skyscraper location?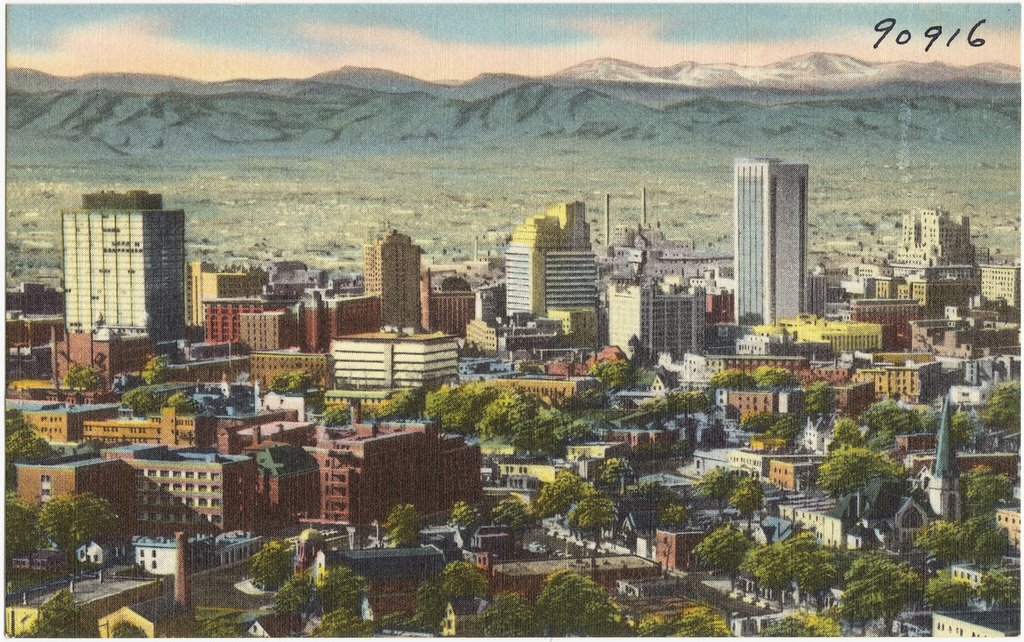
365:227:423:329
